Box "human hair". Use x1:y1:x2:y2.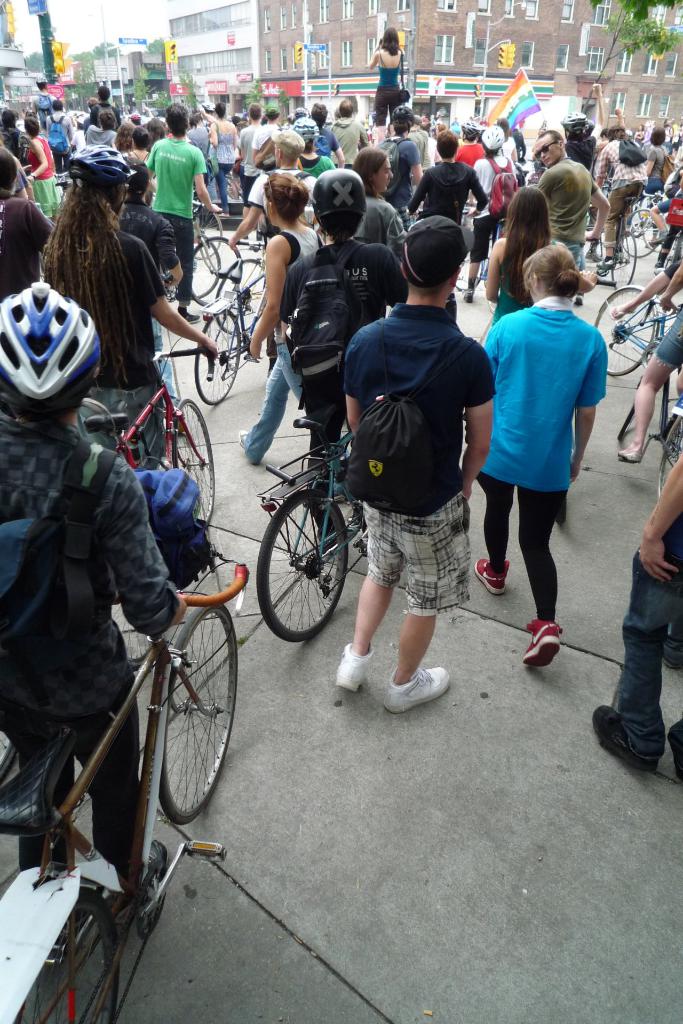
650:125:665:147.
